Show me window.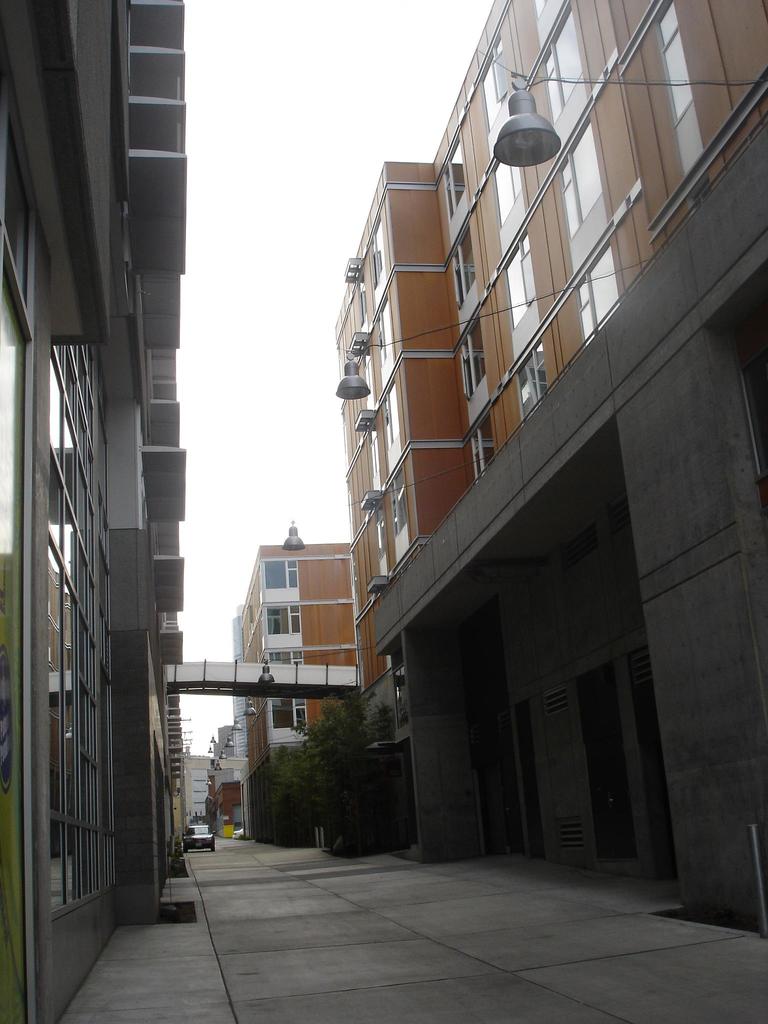
window is here: 258,557,300,594.
